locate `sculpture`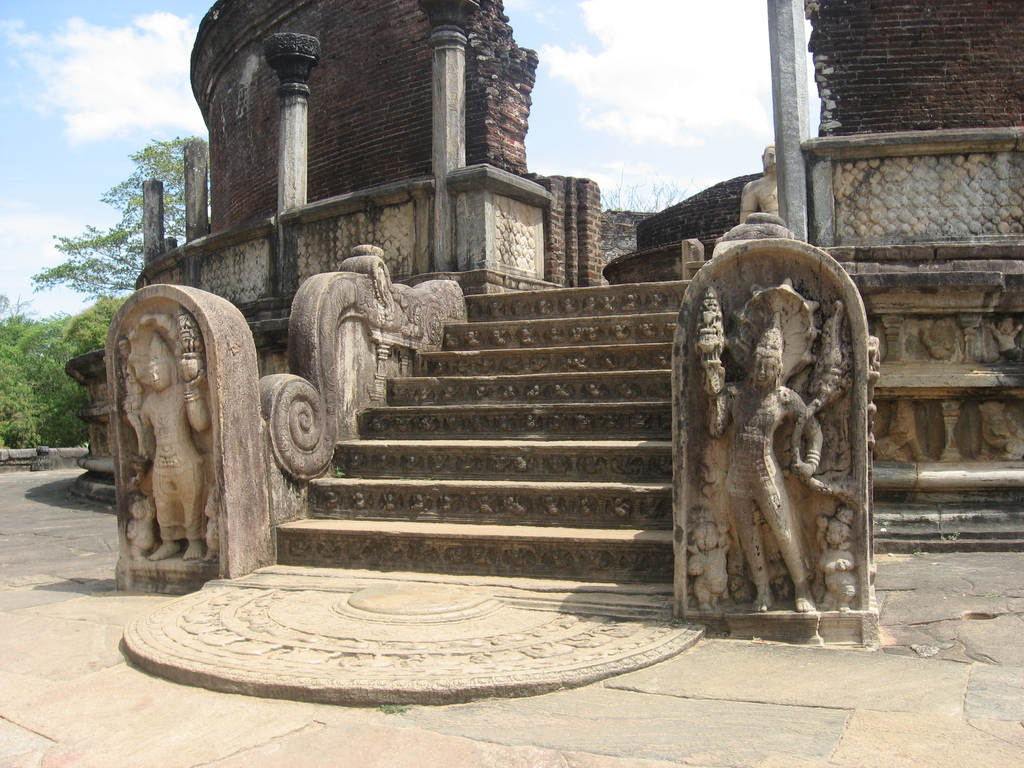
<bbox>627, 548, 648, 570</bbox>
